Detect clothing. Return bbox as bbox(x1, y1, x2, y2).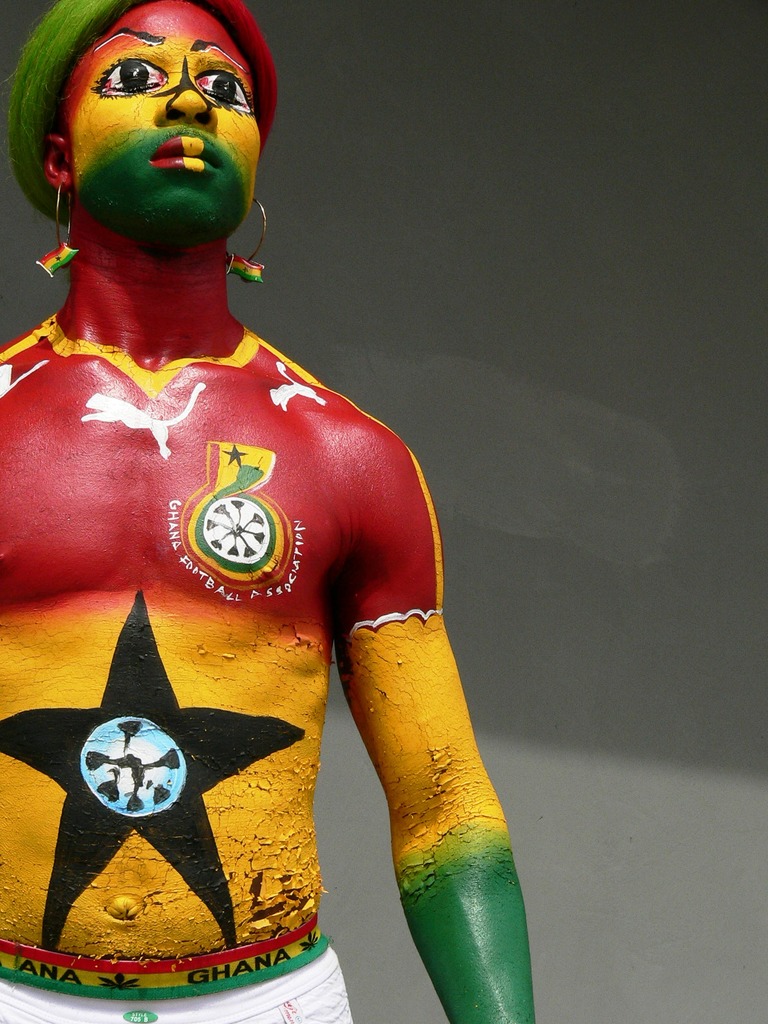
bbox(0, 916, 356, 1023).
